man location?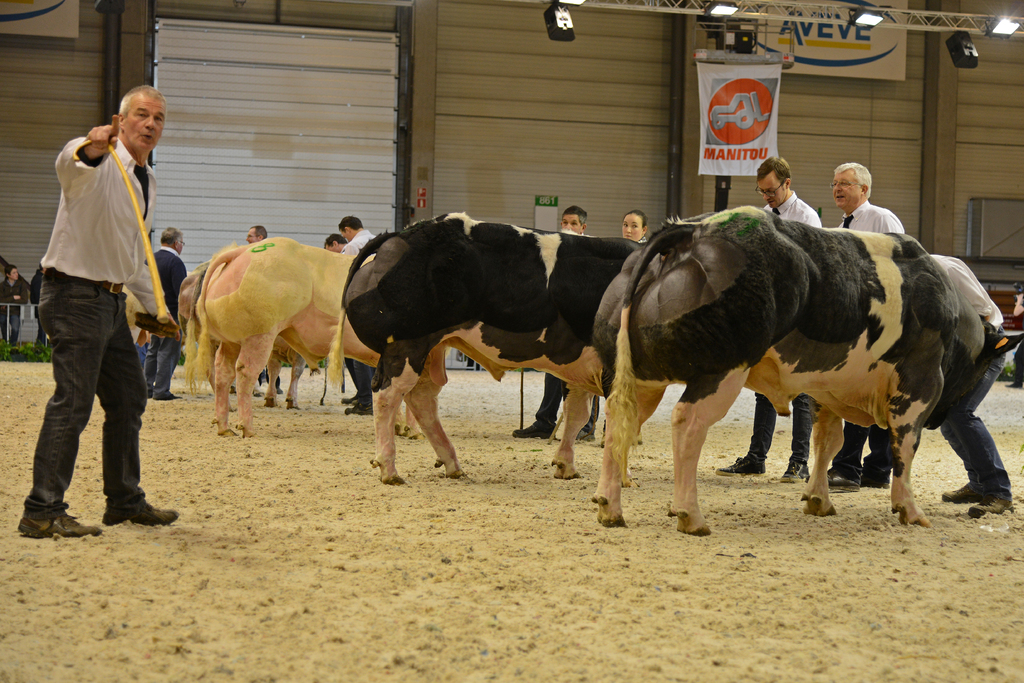
[x1=32, y1=263, x2=47, y2=352]
